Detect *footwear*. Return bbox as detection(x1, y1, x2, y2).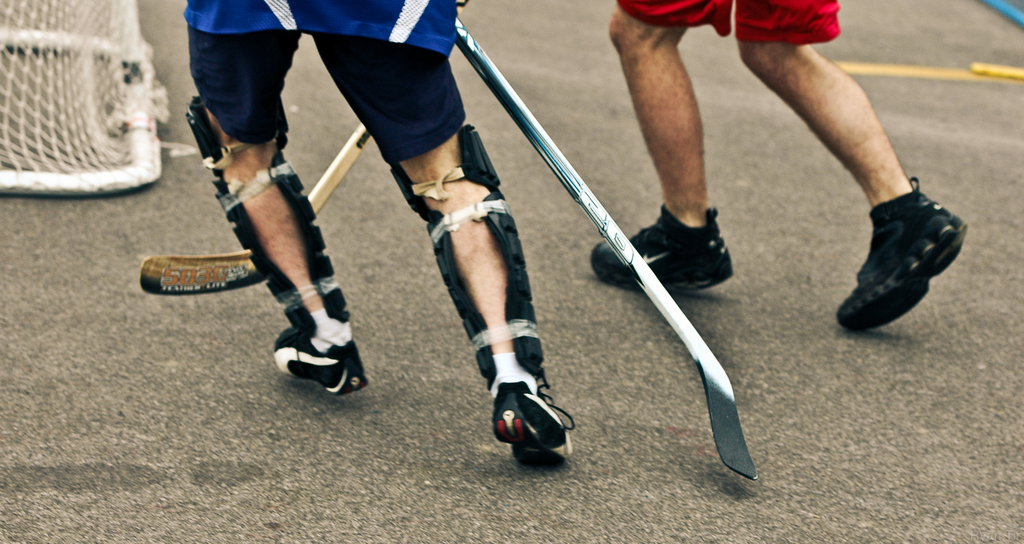
detection(490, 380, 577, 469).
